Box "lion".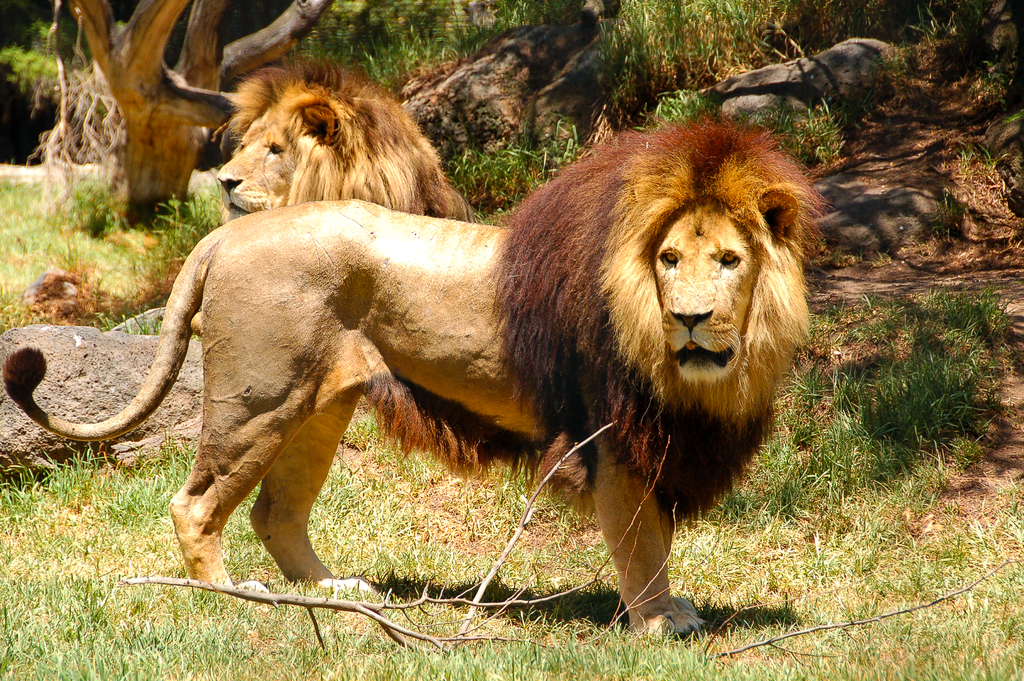
[x1=214, y1=47, x2=479, y2=224].
